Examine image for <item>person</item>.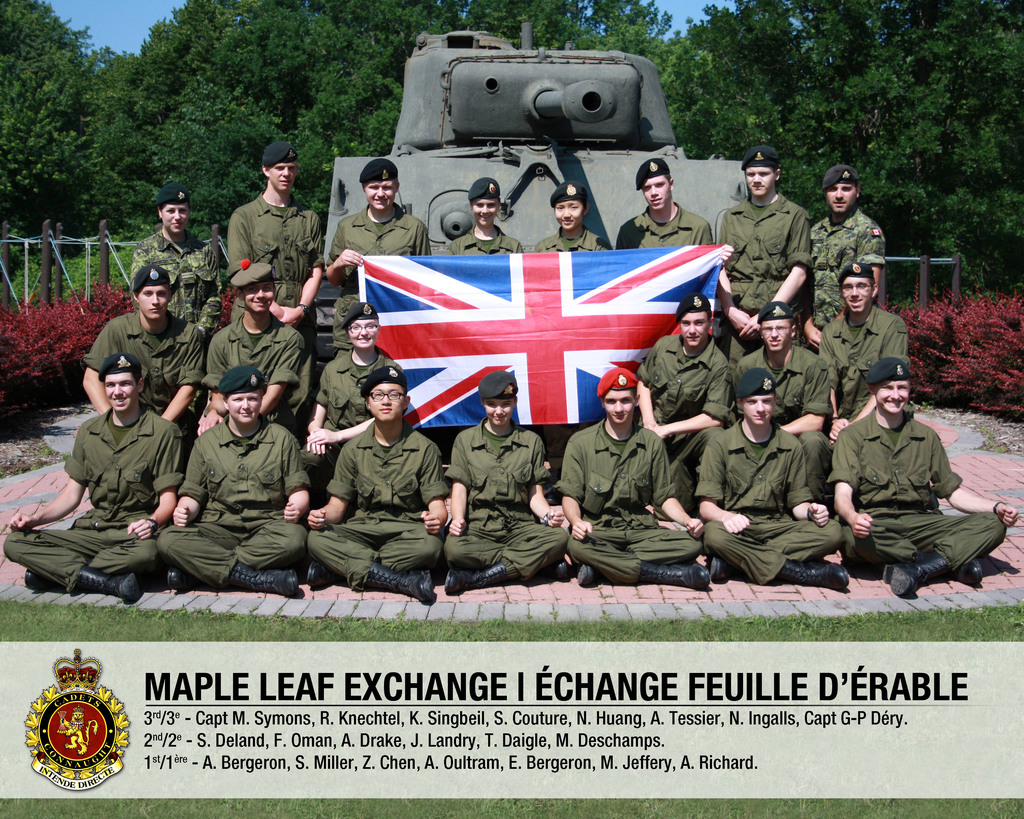
Examination result: 218:143:331:367.
